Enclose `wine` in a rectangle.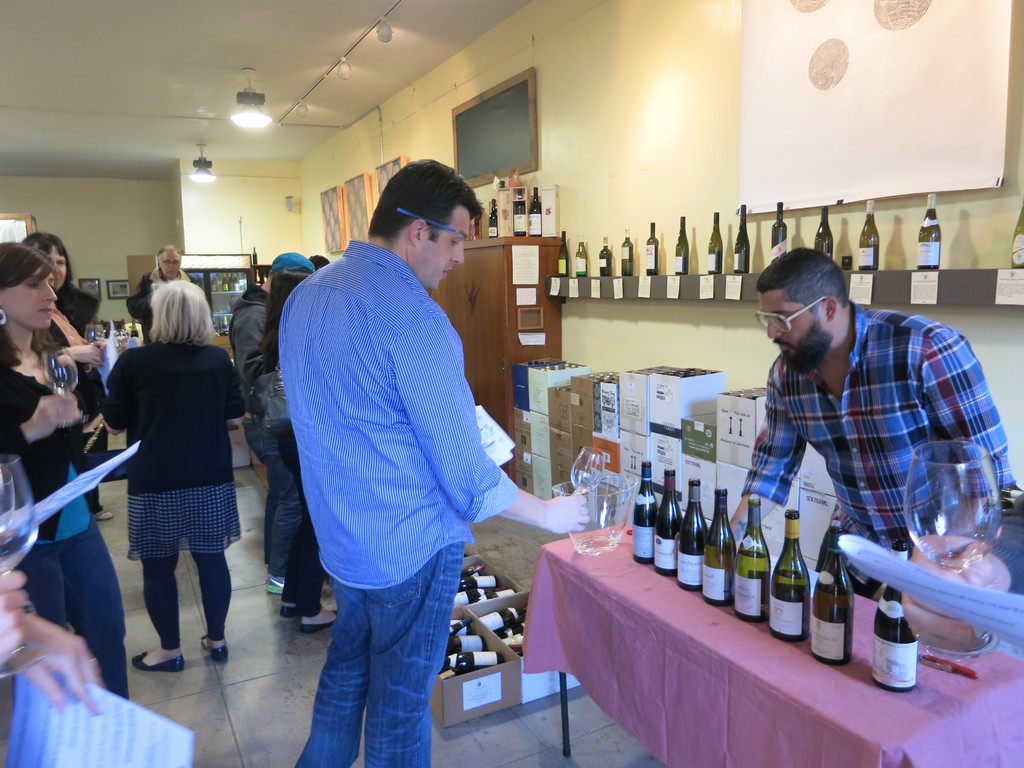
634/461/653/565.
